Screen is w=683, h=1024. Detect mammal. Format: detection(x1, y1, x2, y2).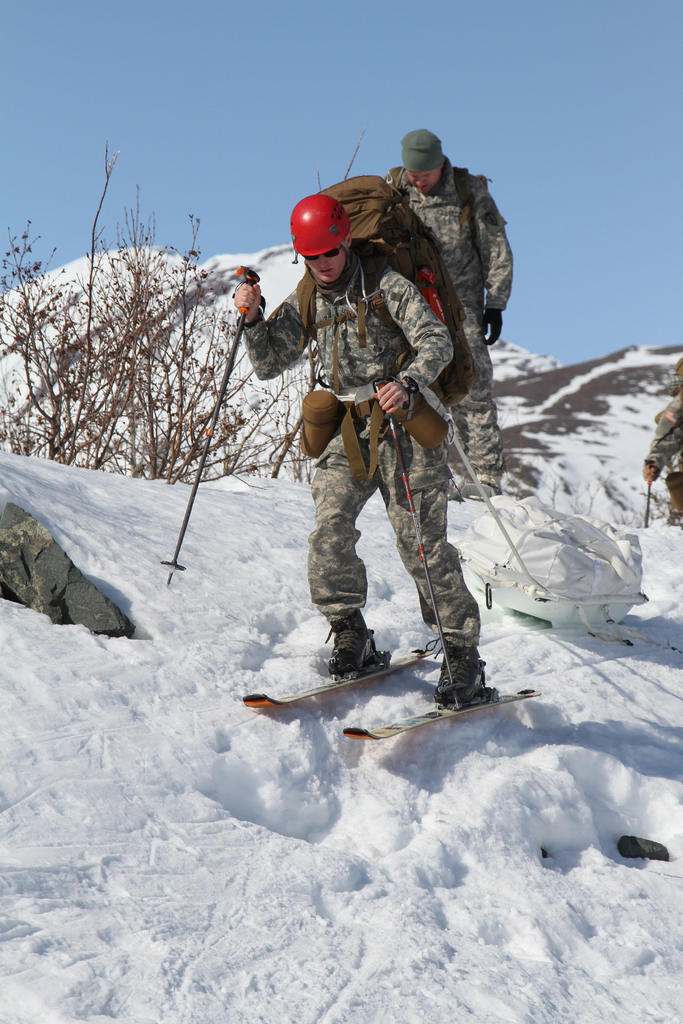
detection(641, 354, 682, 524).
